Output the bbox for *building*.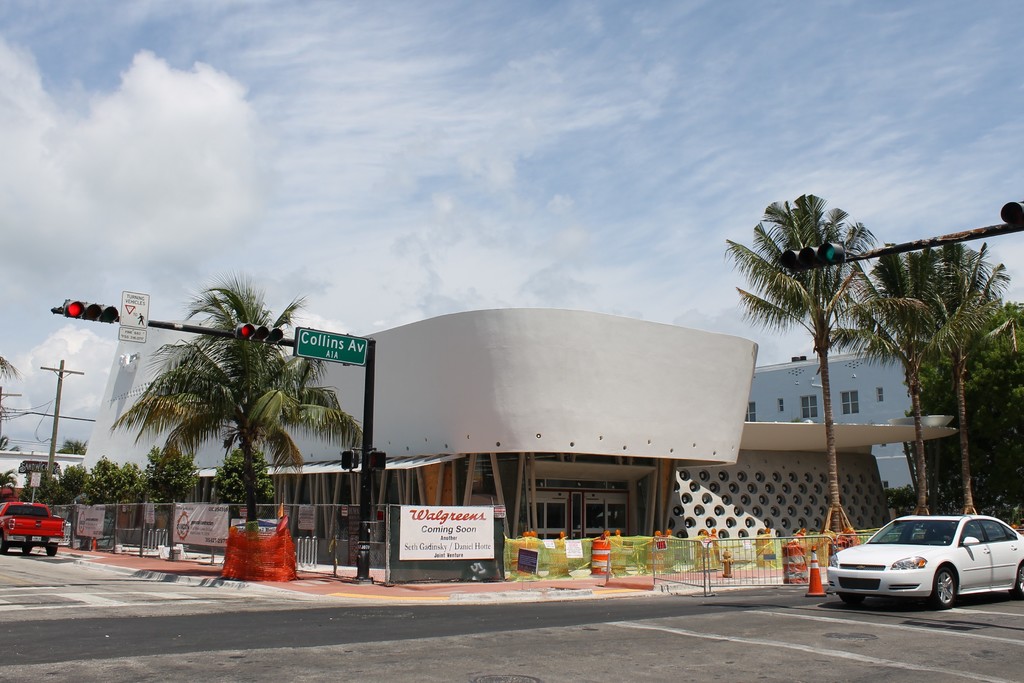
locate(98, 305, 759, 564).
